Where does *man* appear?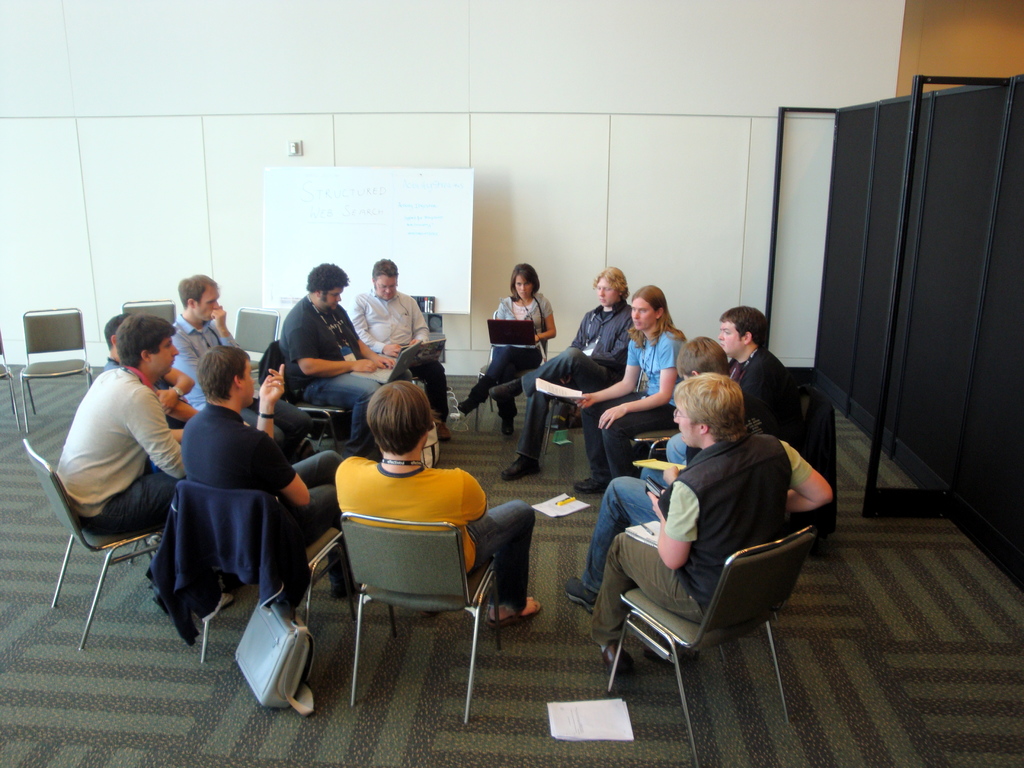
Appears at rect(349, 254, 438, 433).
